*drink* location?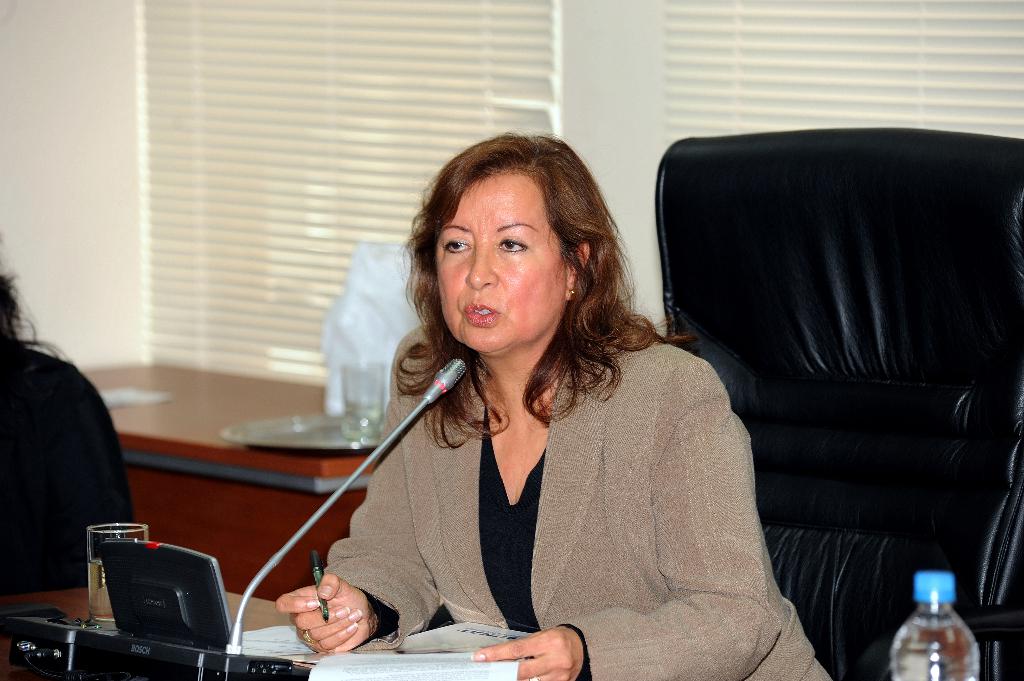
<region>892, 607, 975, 680</region>
